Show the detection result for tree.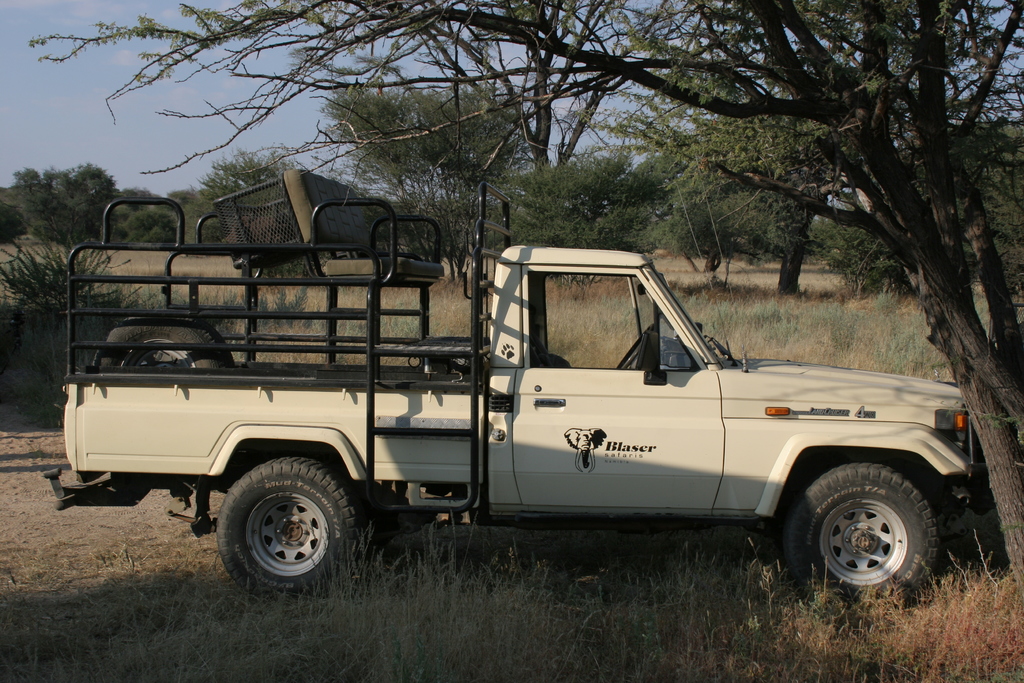
pyautogui.locateOnScreen(110, 210, 178, 247).
